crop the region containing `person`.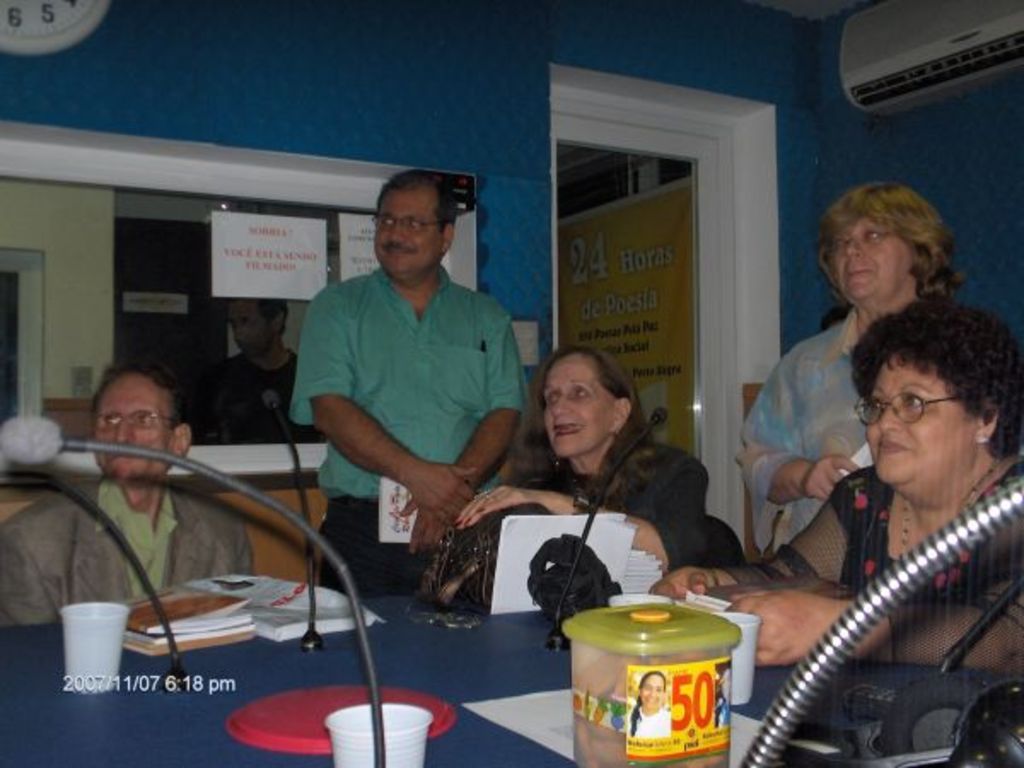
Crop region: 734/179/969/555.
